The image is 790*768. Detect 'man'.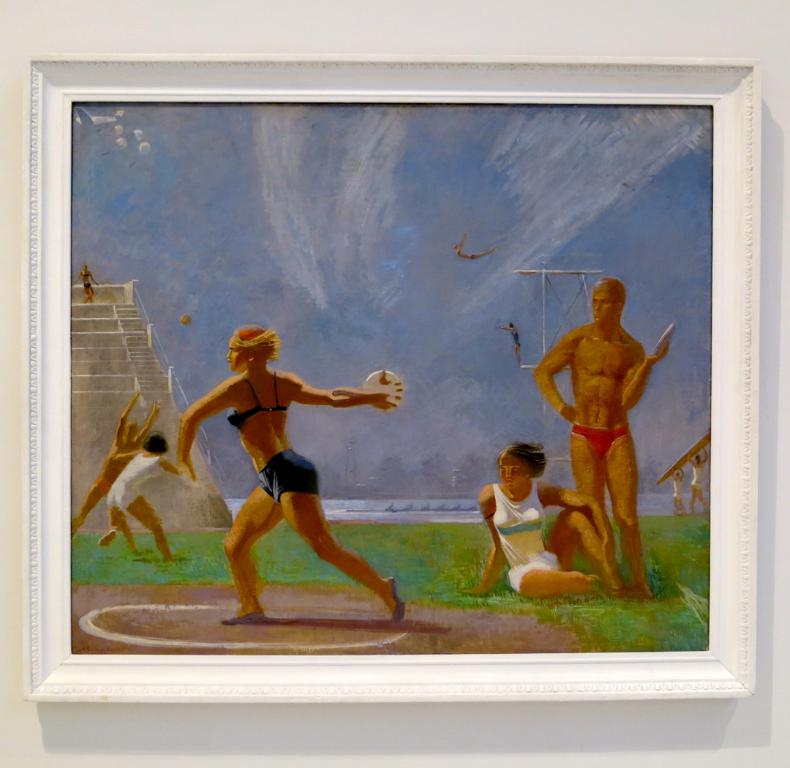
Detection: {"left": 532, "top": 276, "right": 651, "bottom": 598}.
